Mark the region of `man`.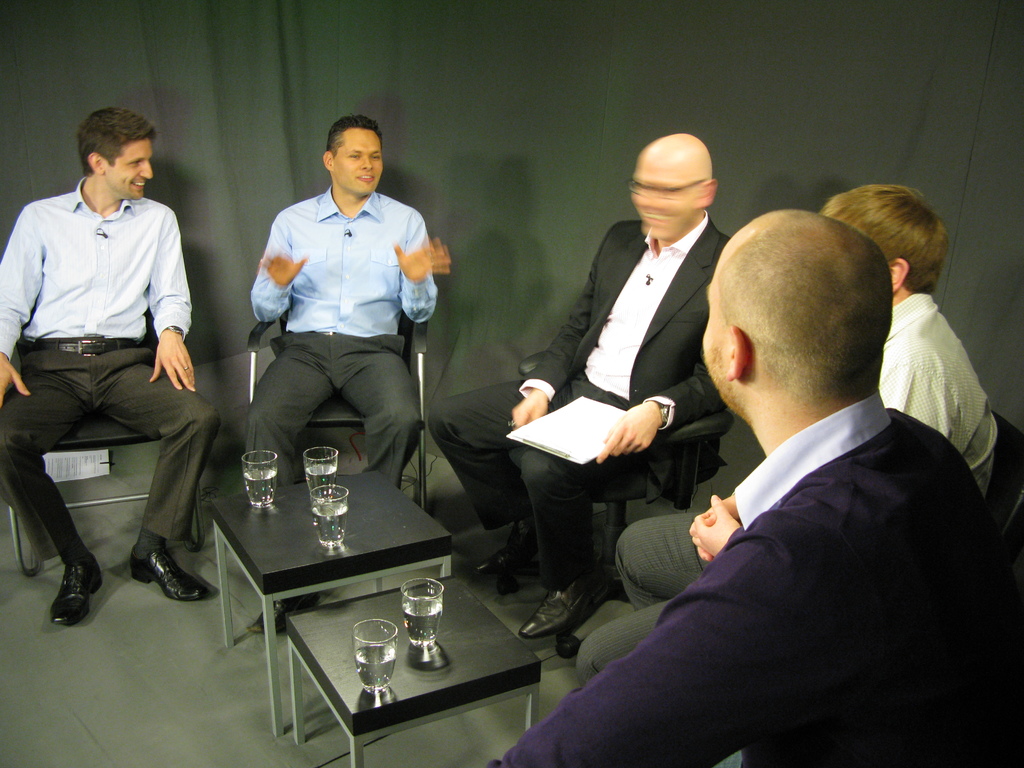
Region: crop(479, 210, 1023, 767).
